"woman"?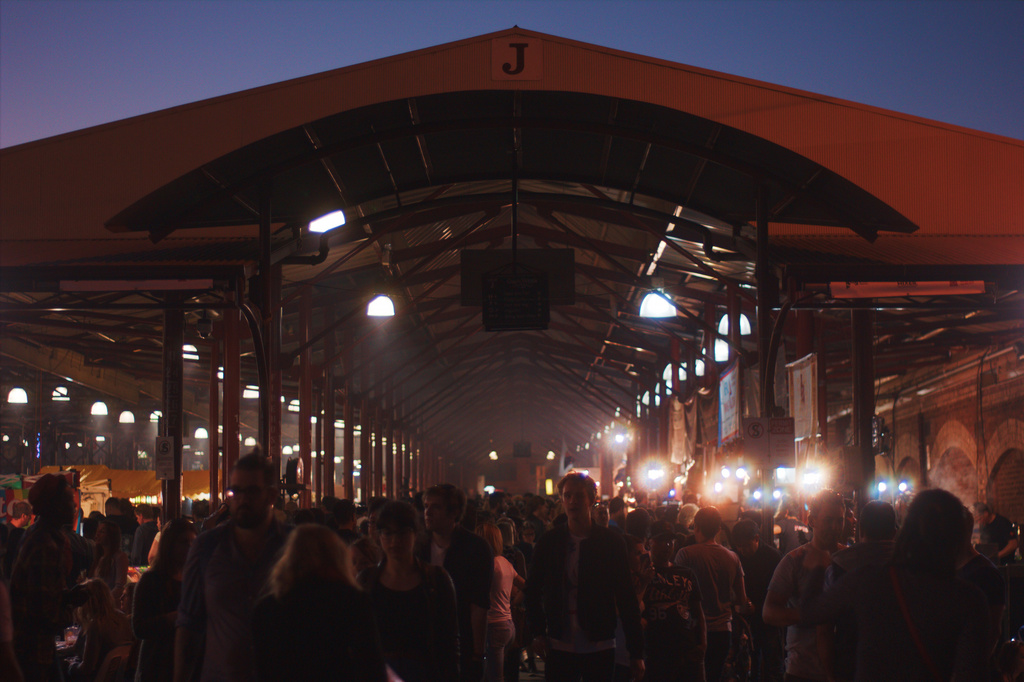
{"left": 131, "top": 519, "right": 199, "bottom": 681}
